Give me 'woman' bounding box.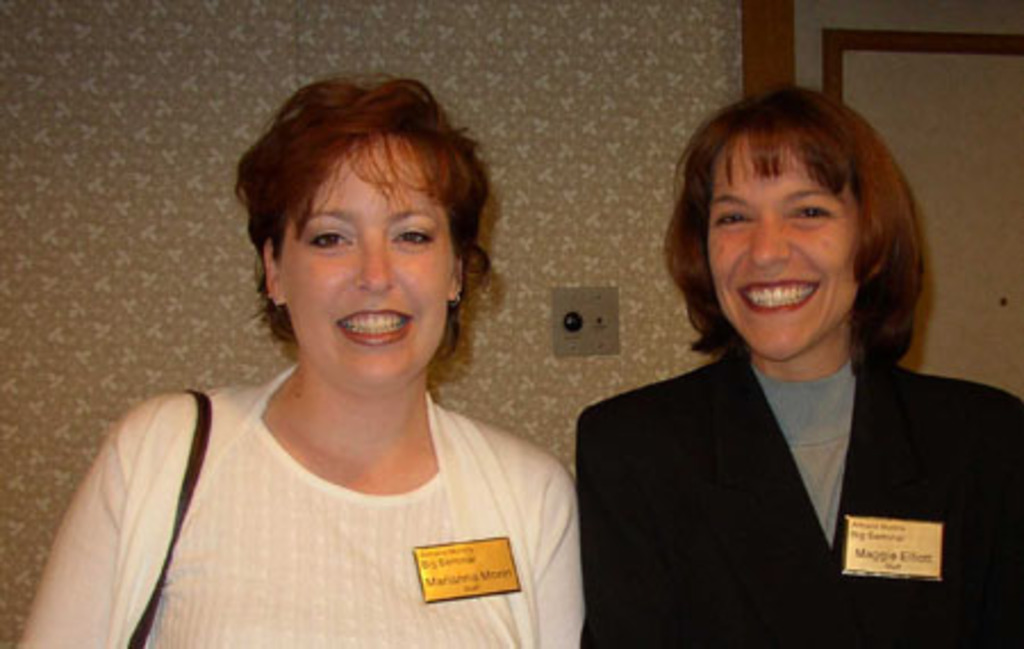
(20,75,587,647).
